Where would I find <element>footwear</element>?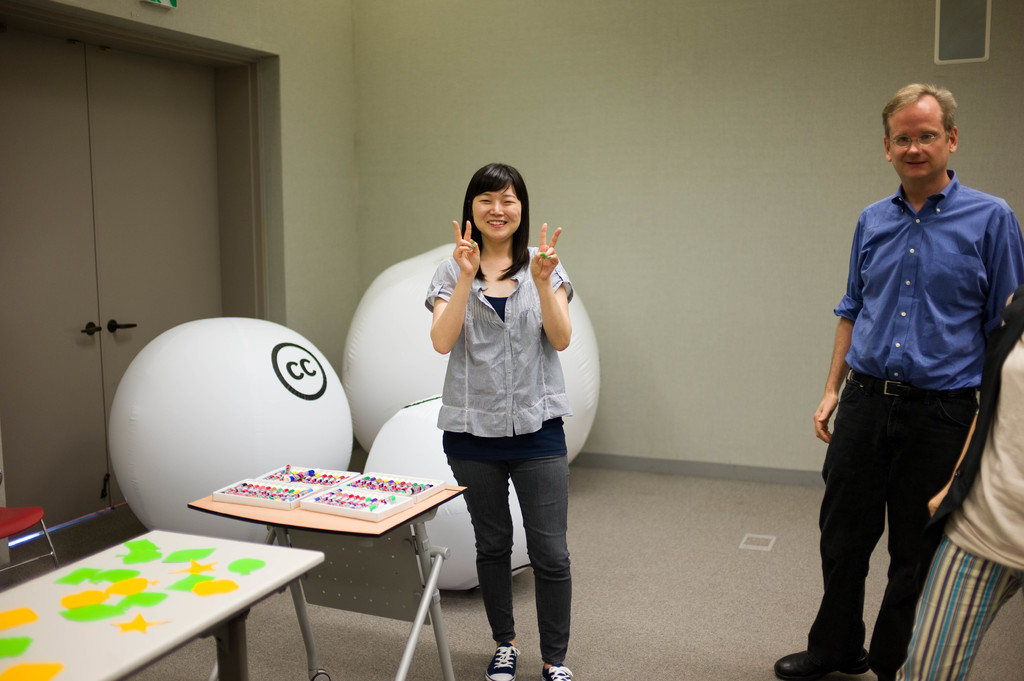
At box(545, 664, 579, 680).
